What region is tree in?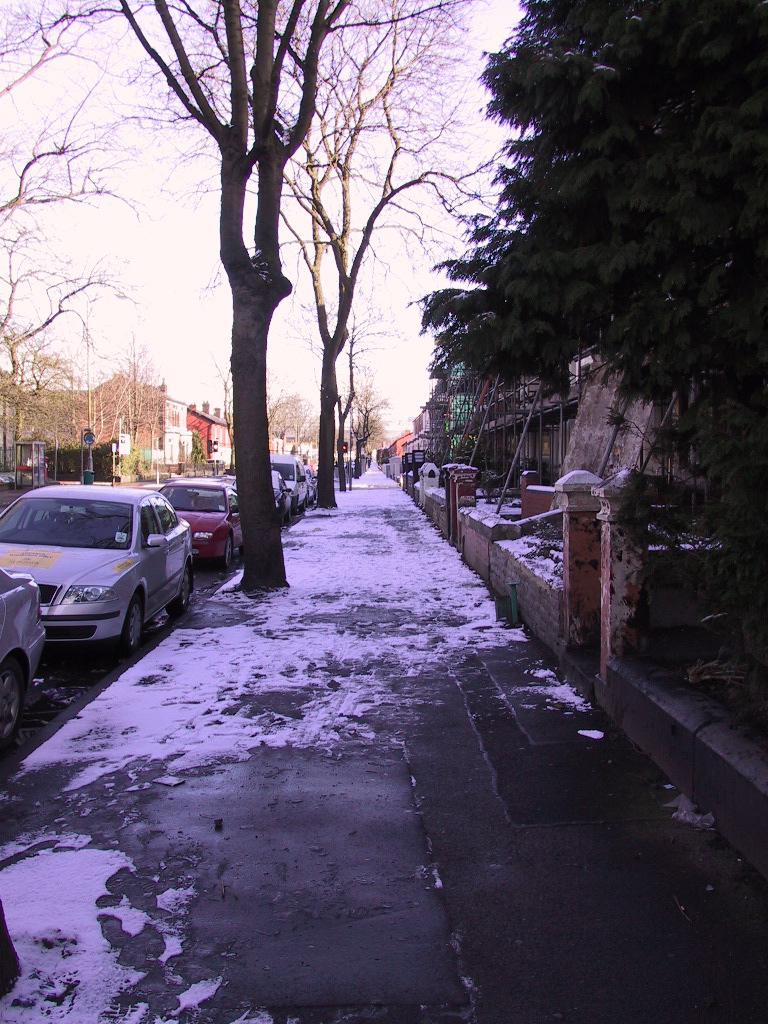
detection(404, 0, 767, 527).
